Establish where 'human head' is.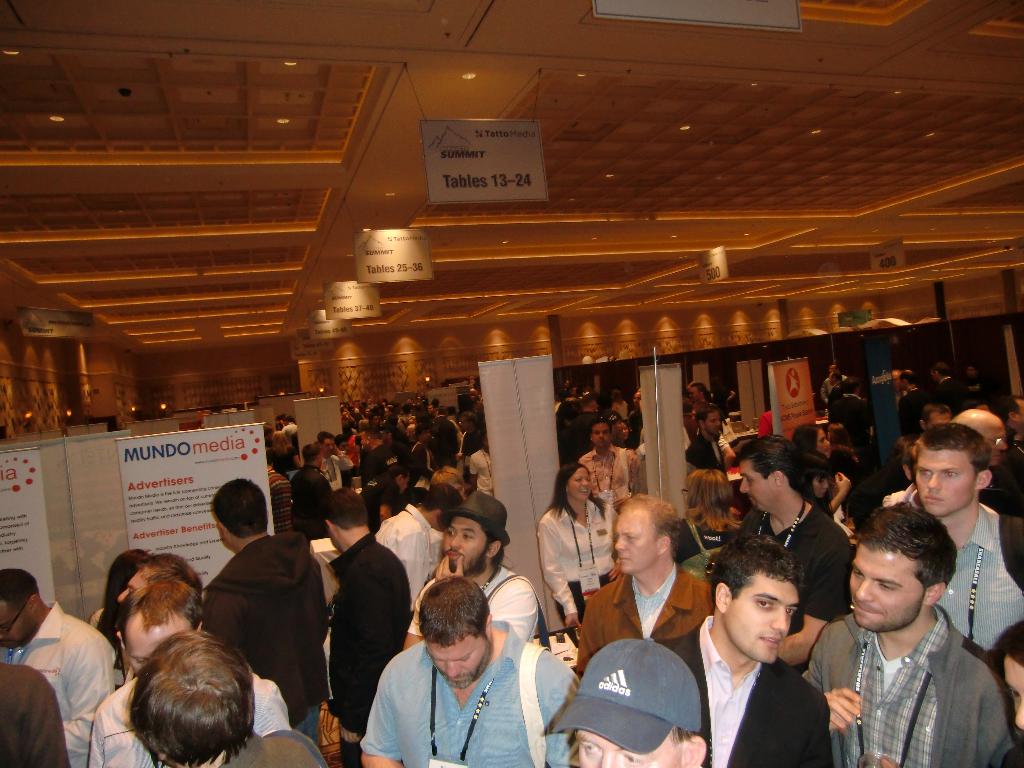
Established at left=790, top=424, right=830, bottom=456.
